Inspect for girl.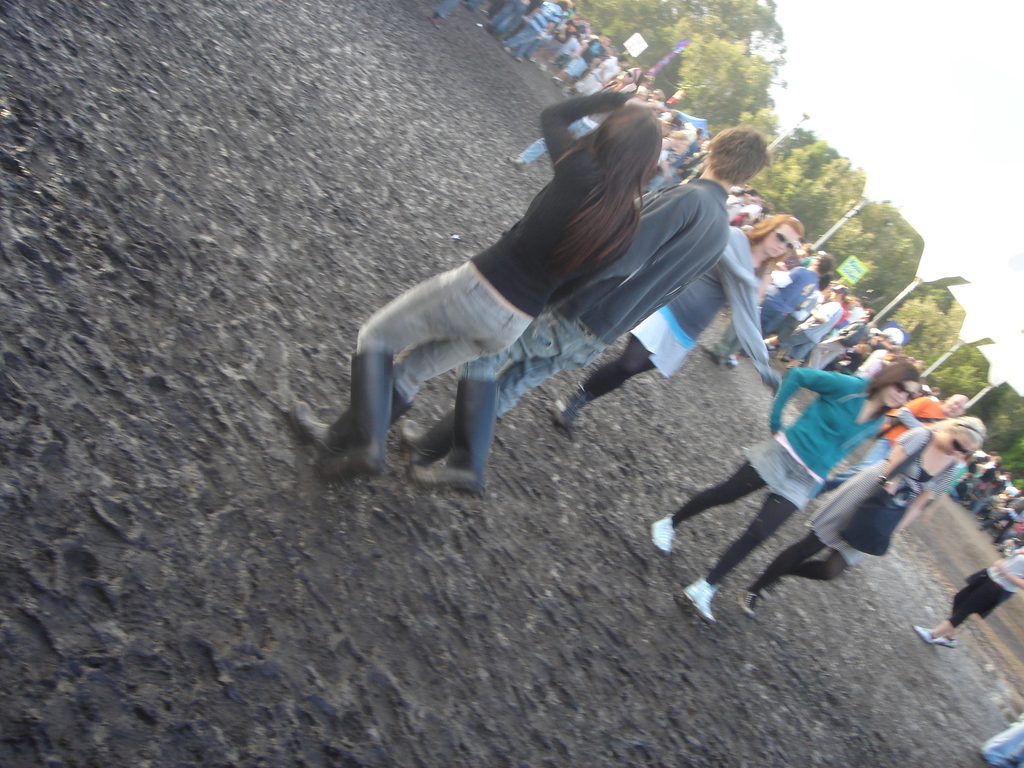
Inspection: pyautogui.locateOnScreen(652, 356, 920, 620).
